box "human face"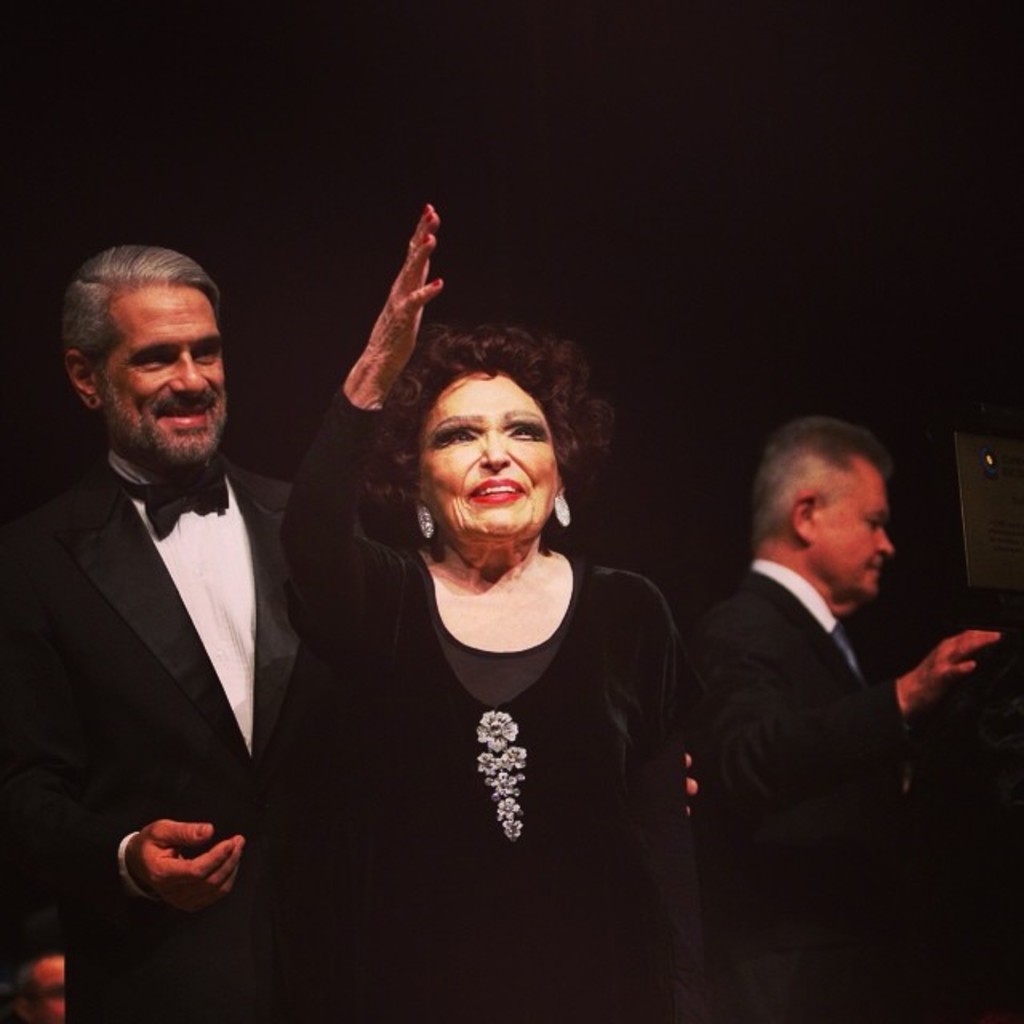
Rect(416, 371, 558, 552)
